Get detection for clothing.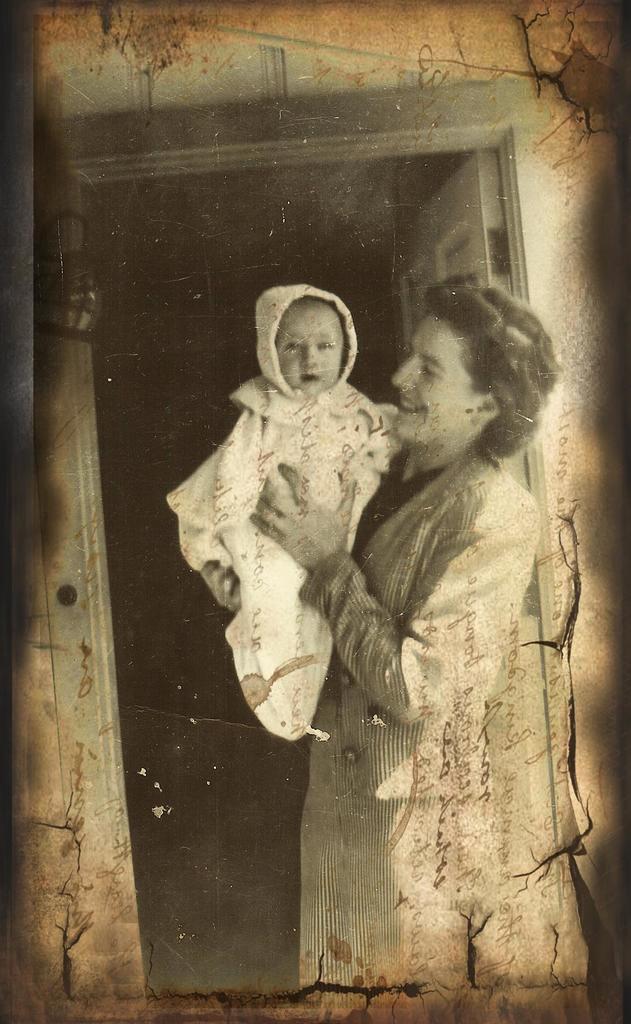
Detection: x1=184, y1=289, x2=436, y2=769.
